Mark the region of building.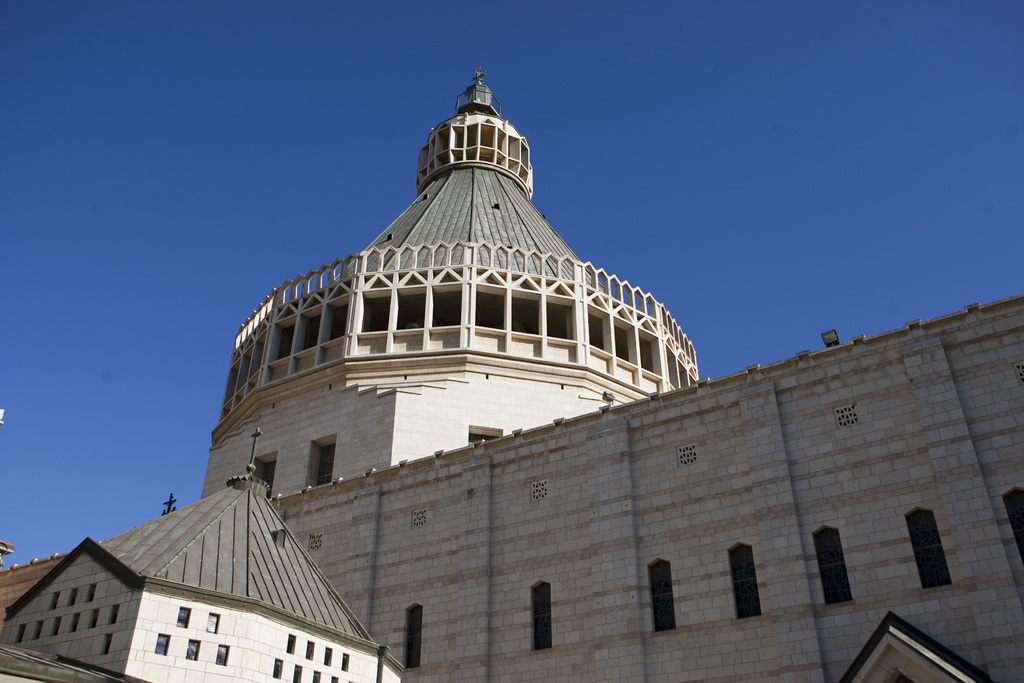
Region: 0,70,1023,678.
